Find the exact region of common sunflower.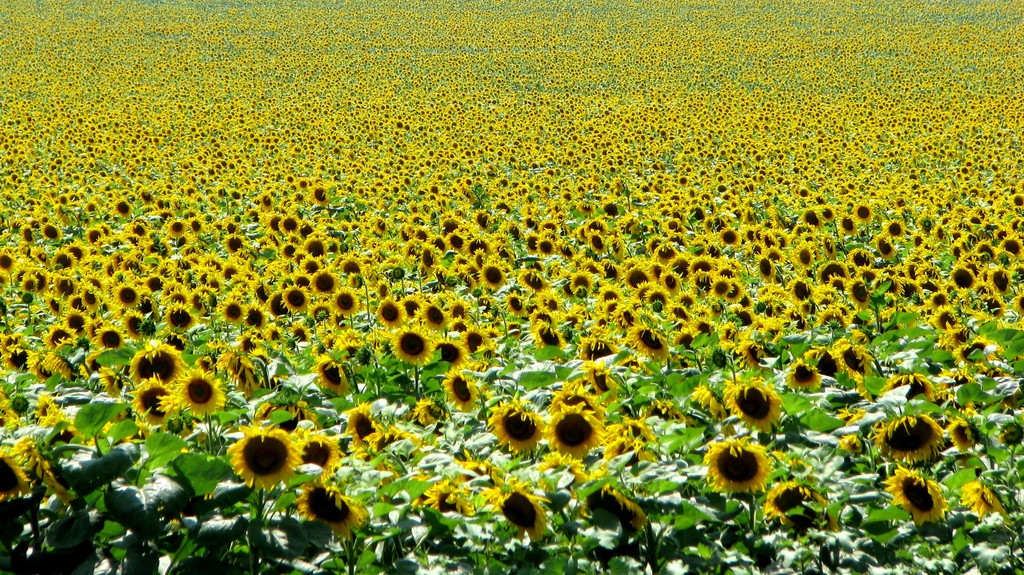
Exact region: <box>345,410,376,442</box>.
